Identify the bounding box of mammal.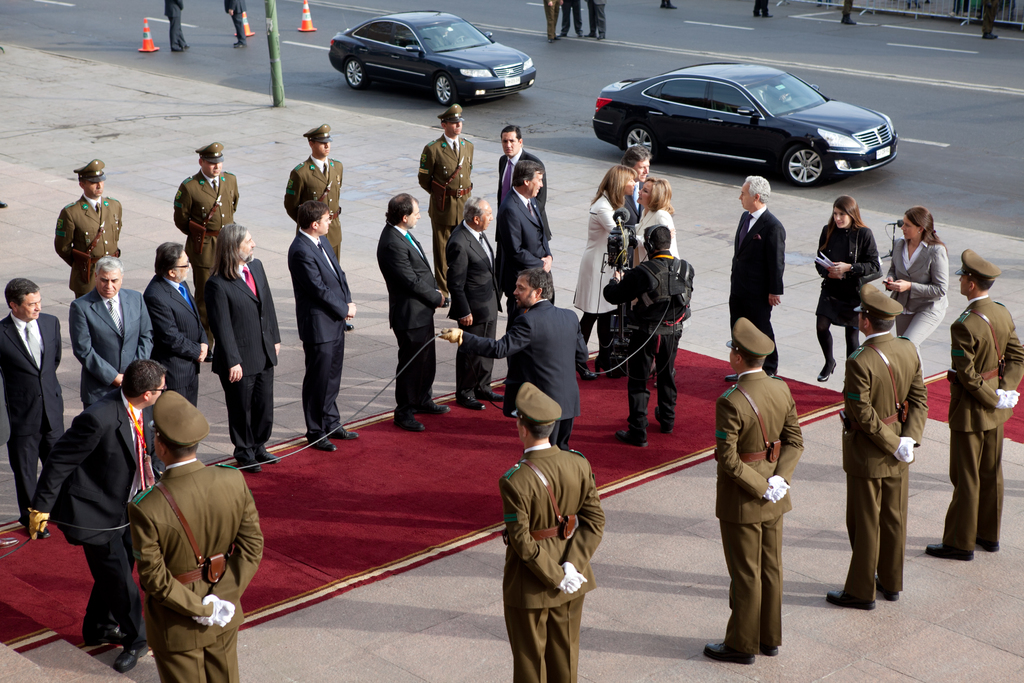
x1=584, y1=0, x2=608, y2=43.
